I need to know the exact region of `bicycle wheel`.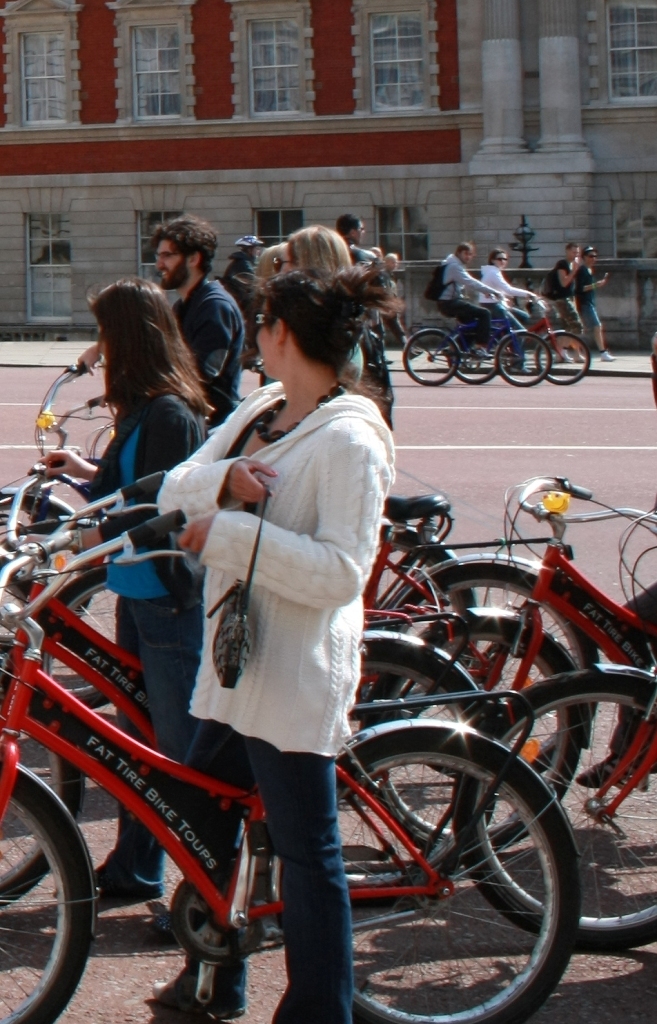
Region: bbox=(450, 336, 498, 383).
